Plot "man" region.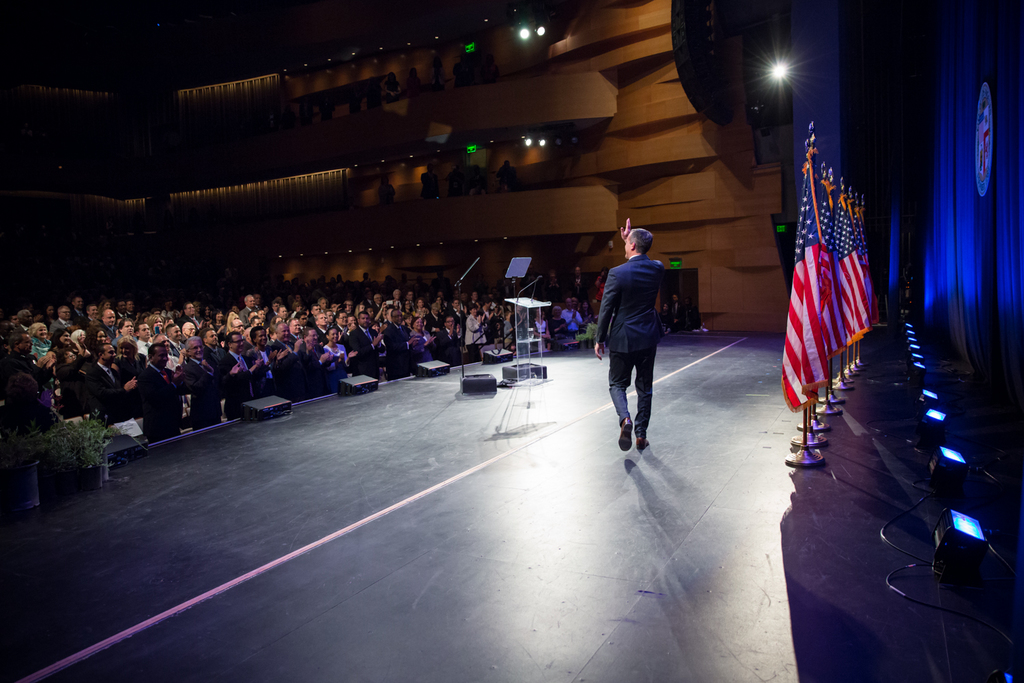
Plotted at detection(594, 219, 663, 449).
